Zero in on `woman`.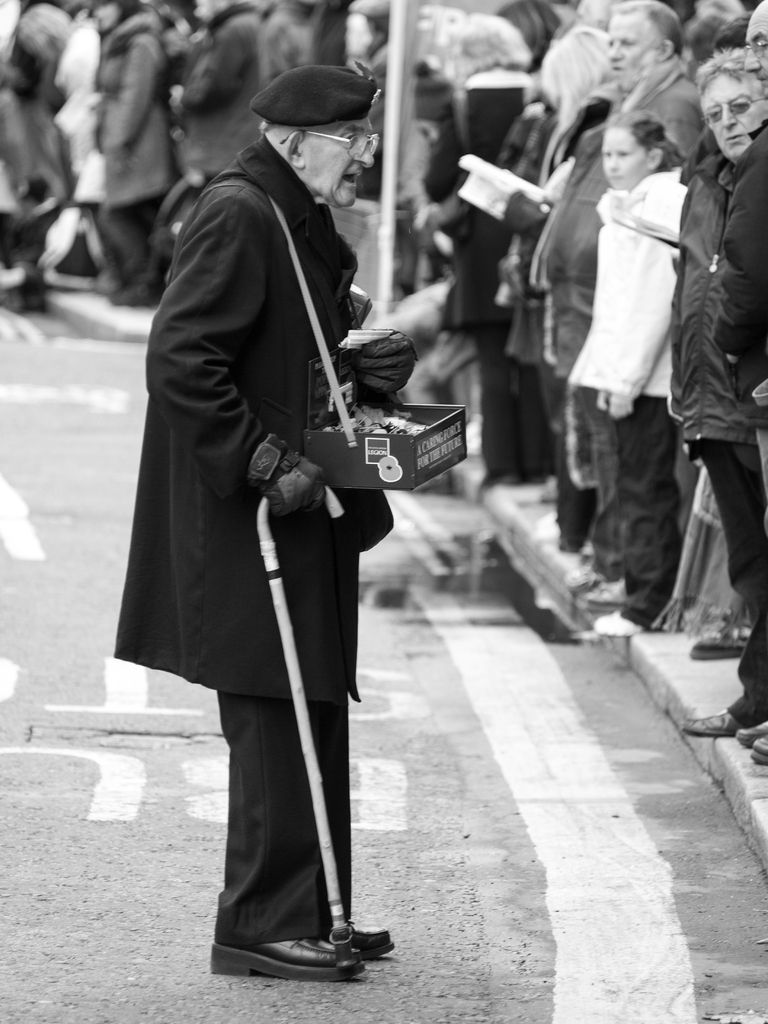
Zeroed in: (666,49,767,733).
